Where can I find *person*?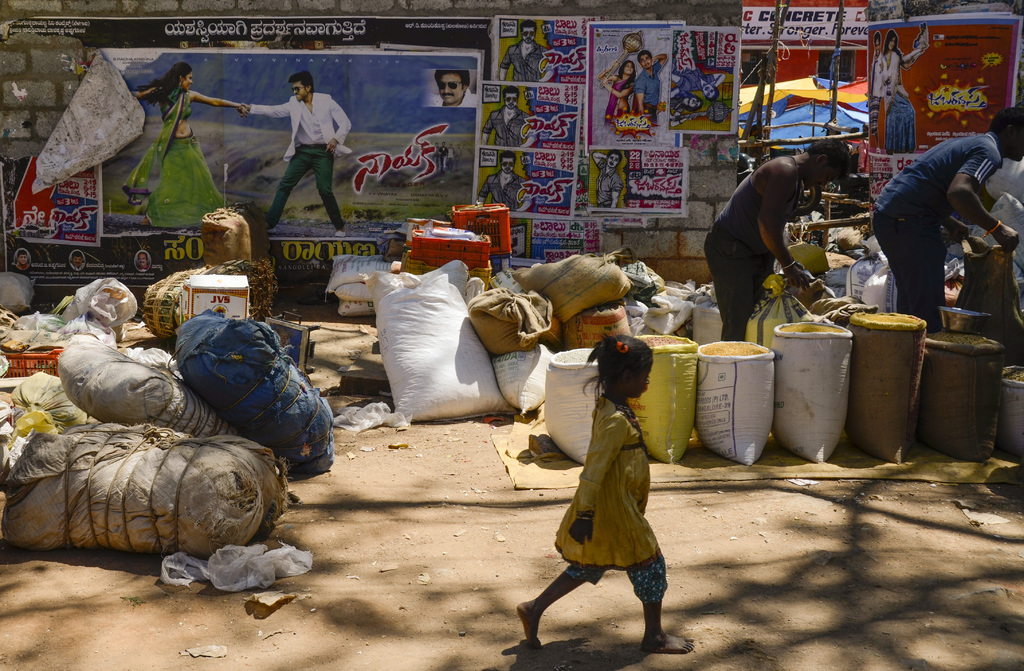
You can find it at bbox=[478, 153, 531, 212].
